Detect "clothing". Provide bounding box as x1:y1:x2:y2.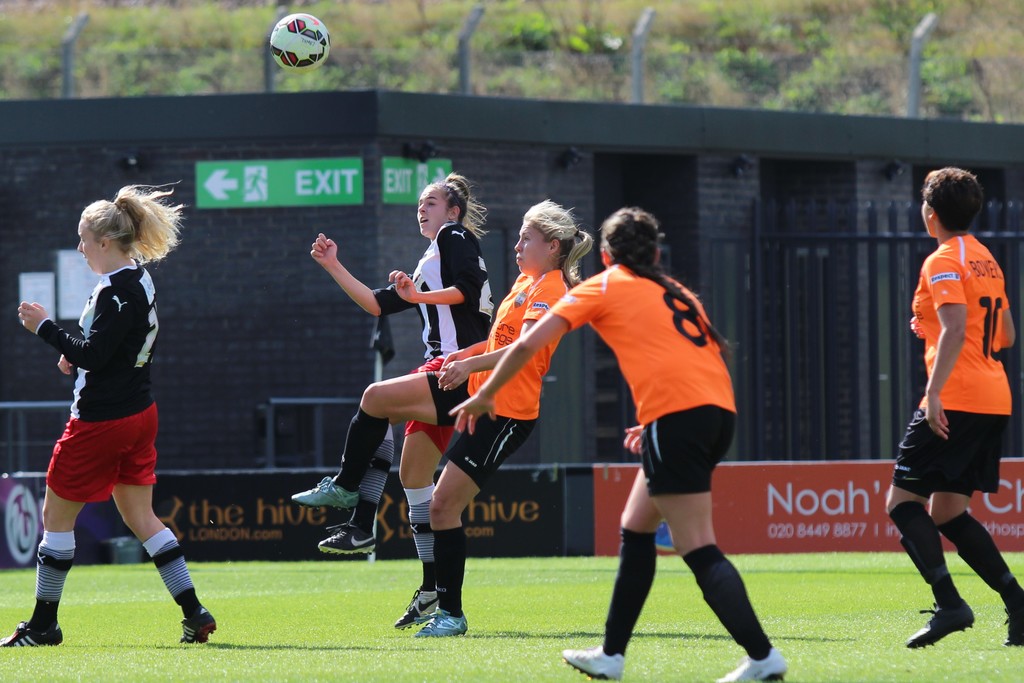
425:264:572:487.
